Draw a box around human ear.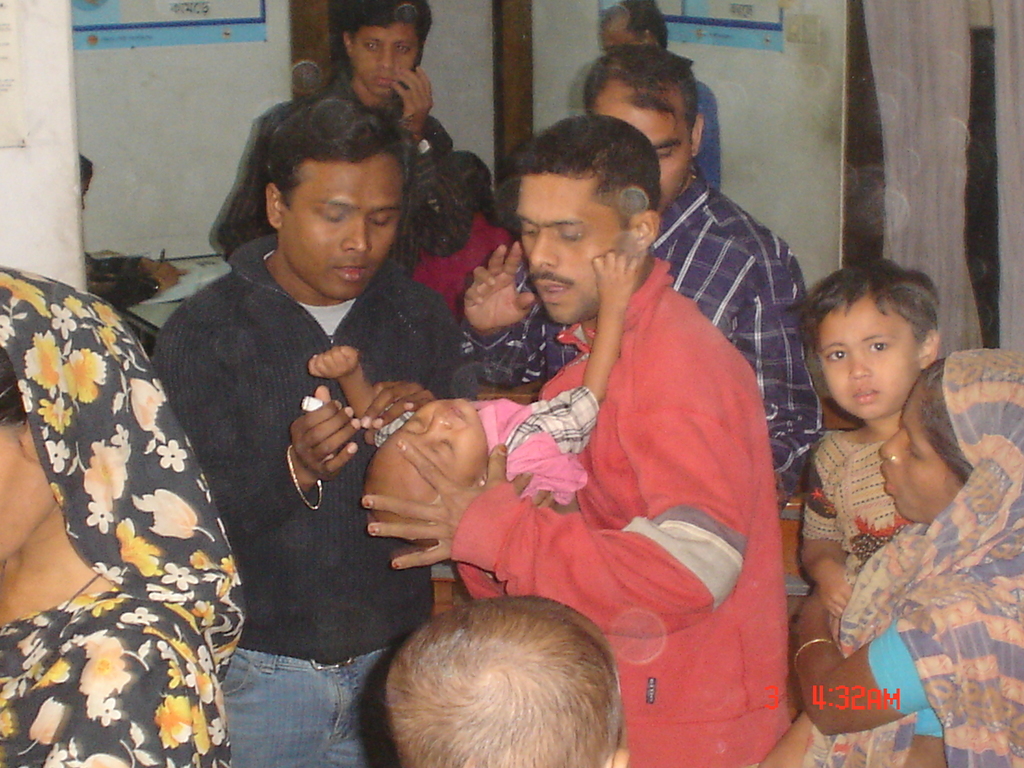
22, 422, 39, 463.
